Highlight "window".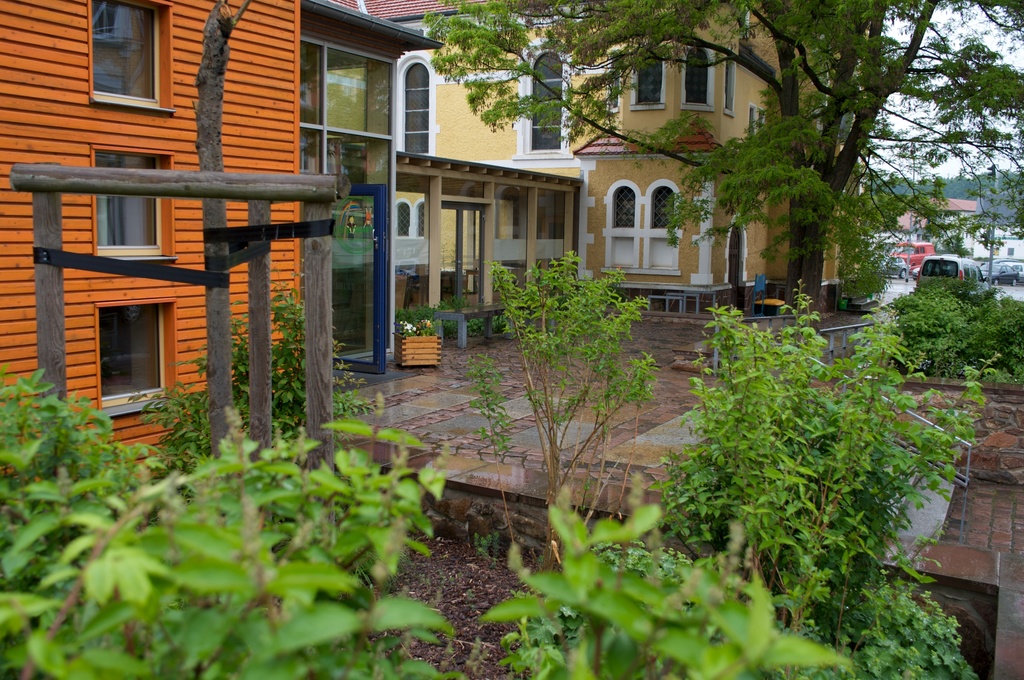
Highlighted region: <box>89,138,174,259</box>.
